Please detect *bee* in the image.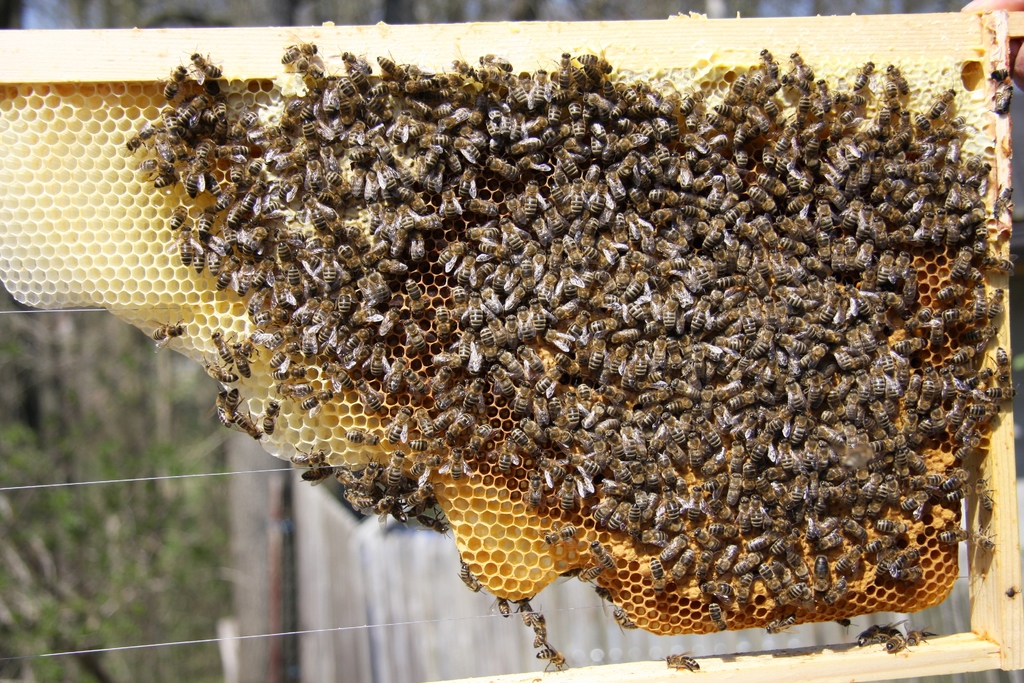
select_region(497, 439, 522, 473).
